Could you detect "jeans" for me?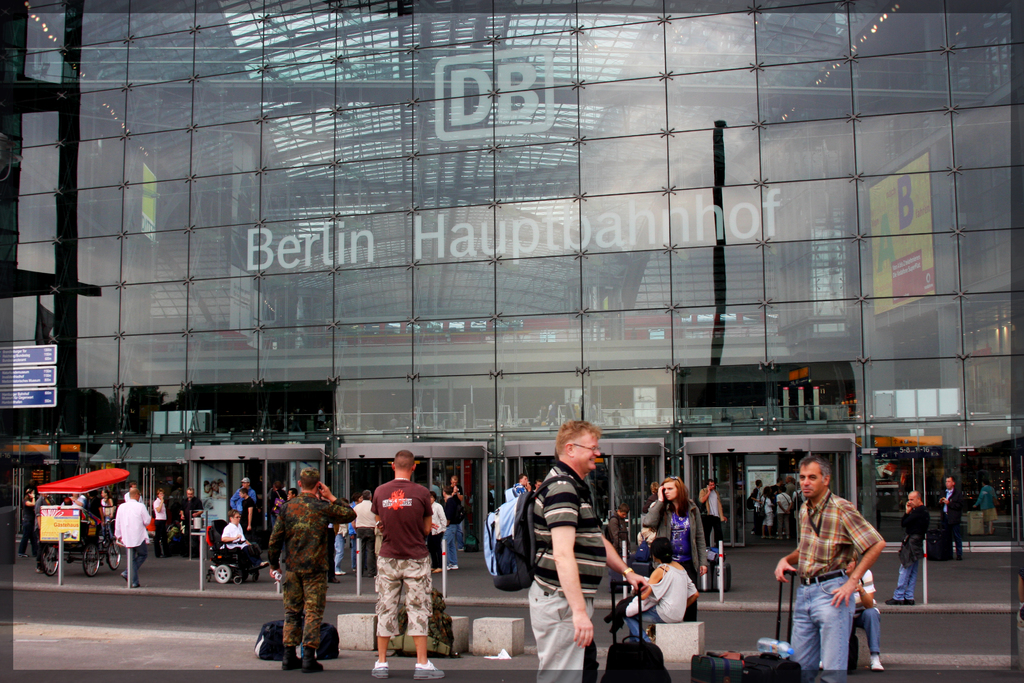
Detection result: {"x1": 898, "y1": 536, "x2": 925, "y2": 598}.
